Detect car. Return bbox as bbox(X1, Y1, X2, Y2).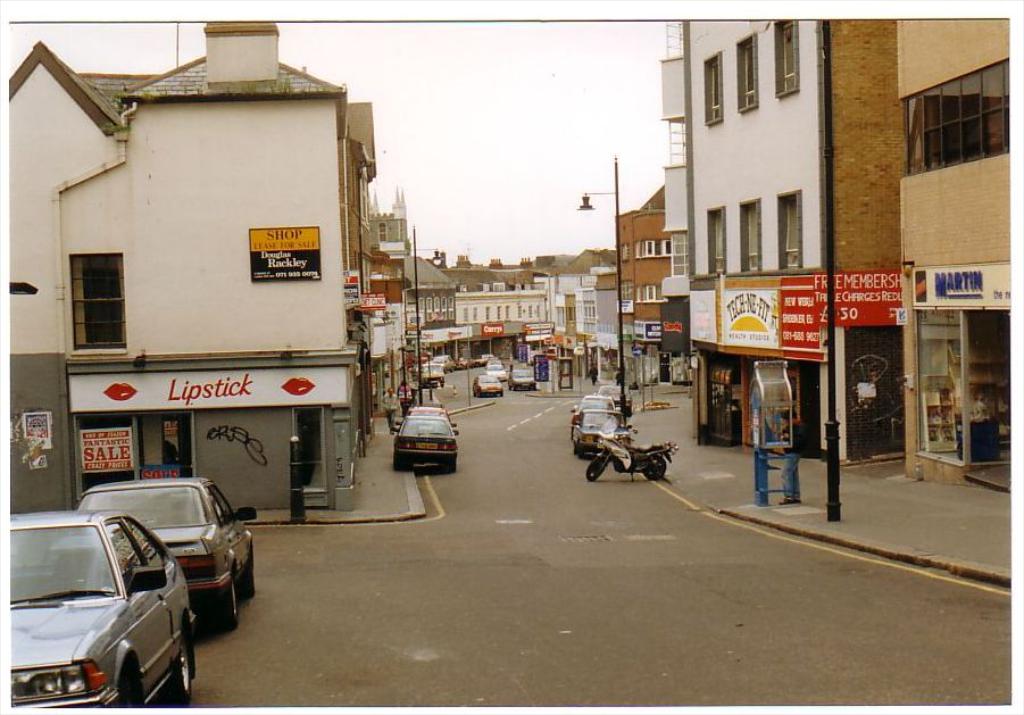
bbox(568, 397, 613, 432).
